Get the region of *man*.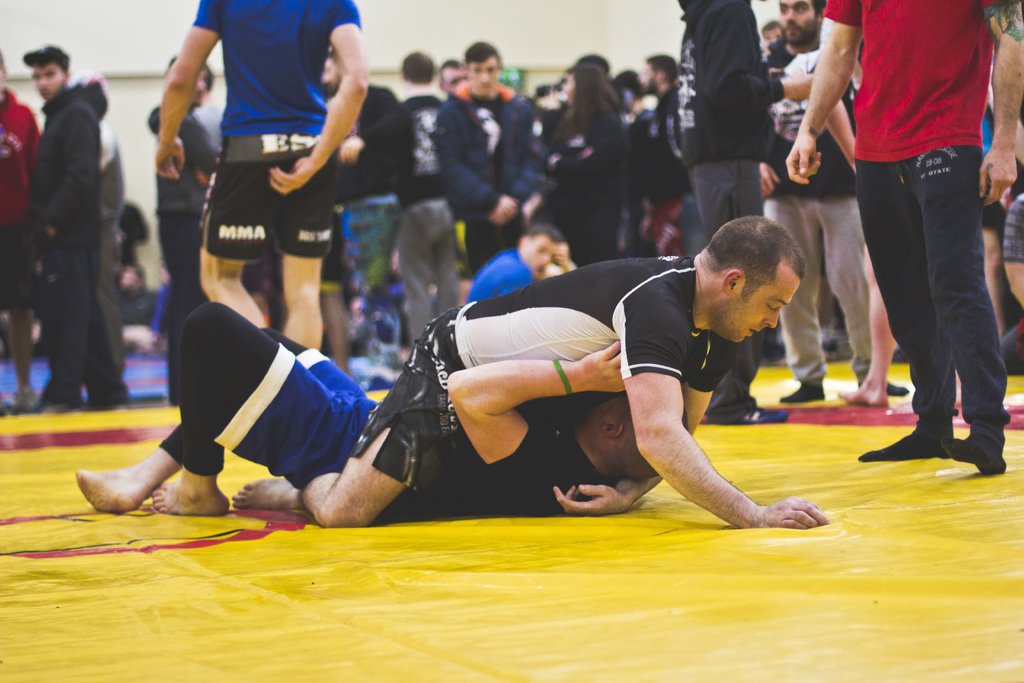
[0,53,38,413].
